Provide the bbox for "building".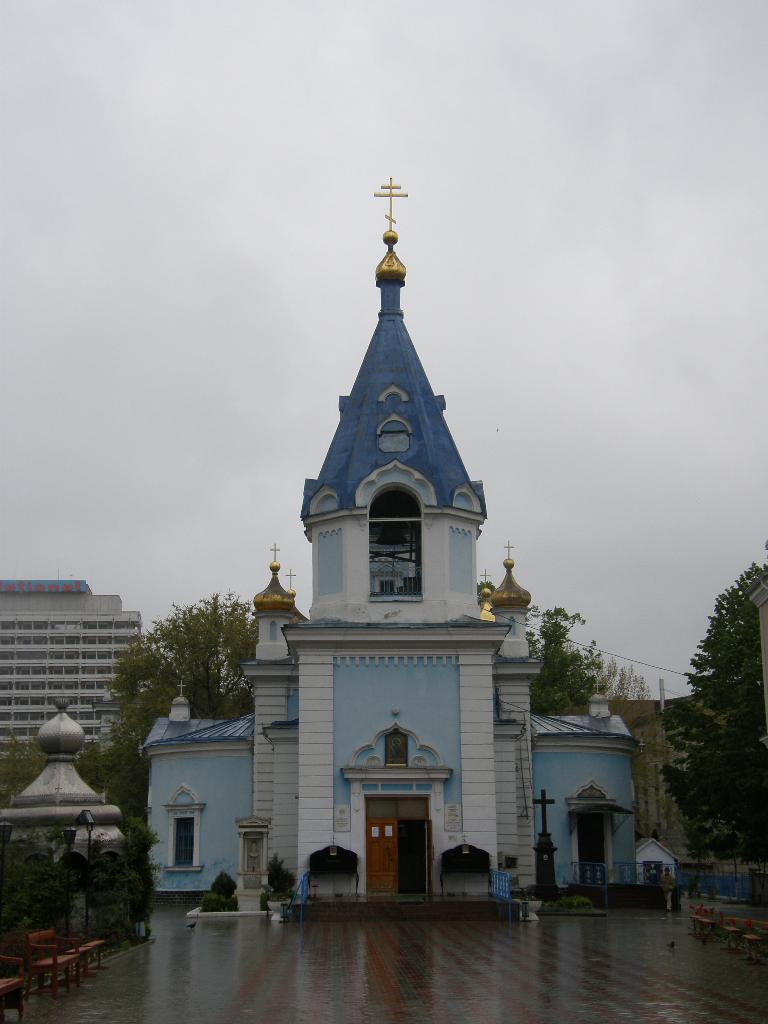
box(611, 698, 696, 863).
